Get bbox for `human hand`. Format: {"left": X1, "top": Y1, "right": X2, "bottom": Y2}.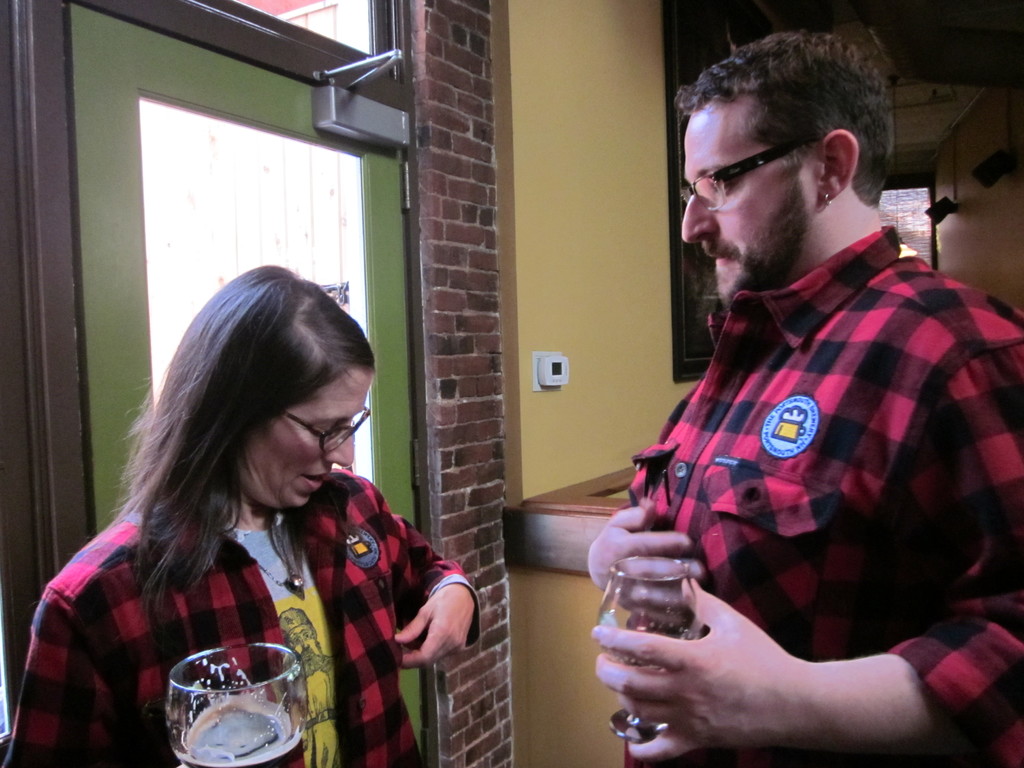
{"left": 587, "top": 497, "right": 708, "bottom": 627}.
